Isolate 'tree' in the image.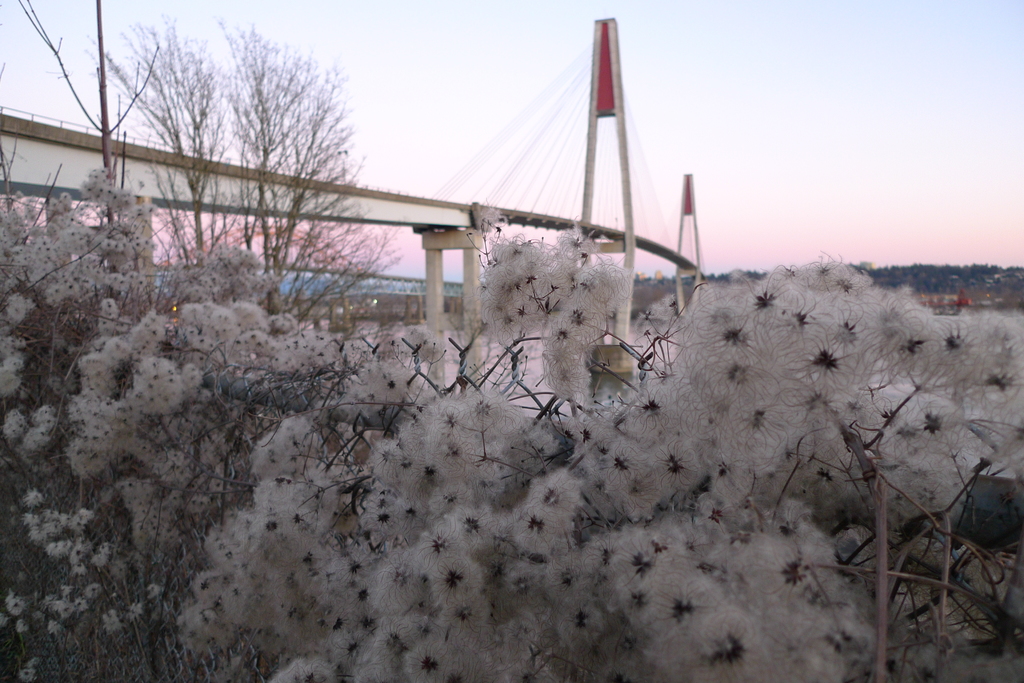
Isolated region: BBox(94, 23, 383, 332).
